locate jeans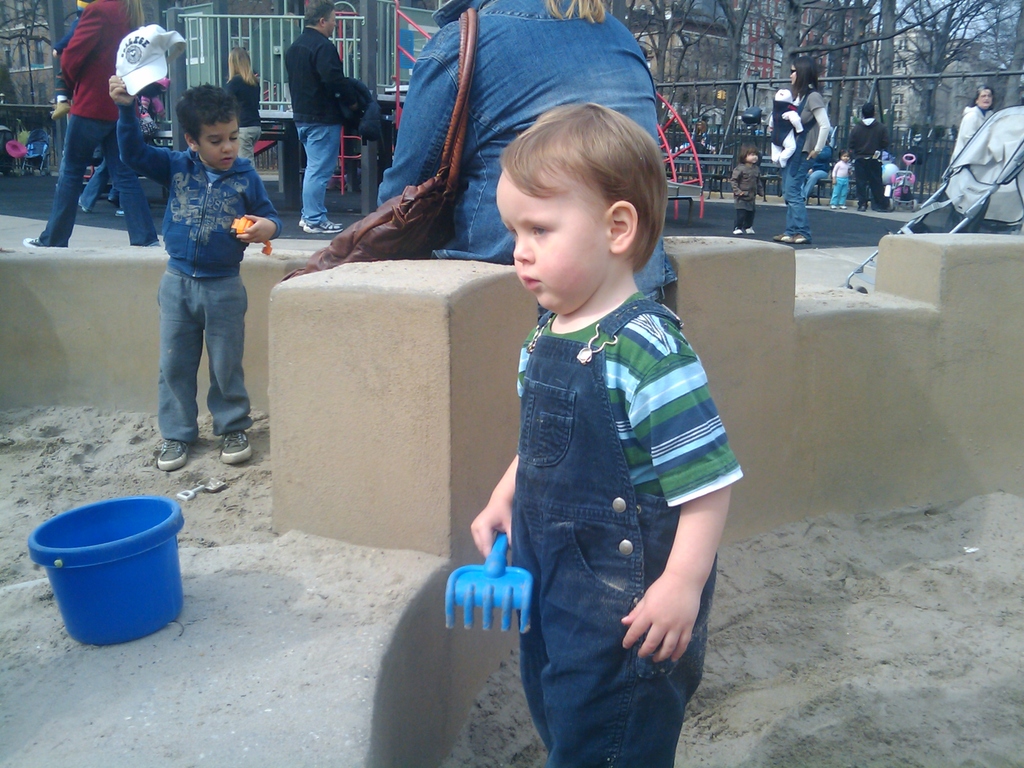
Rect(787, 152, 804, 232)
